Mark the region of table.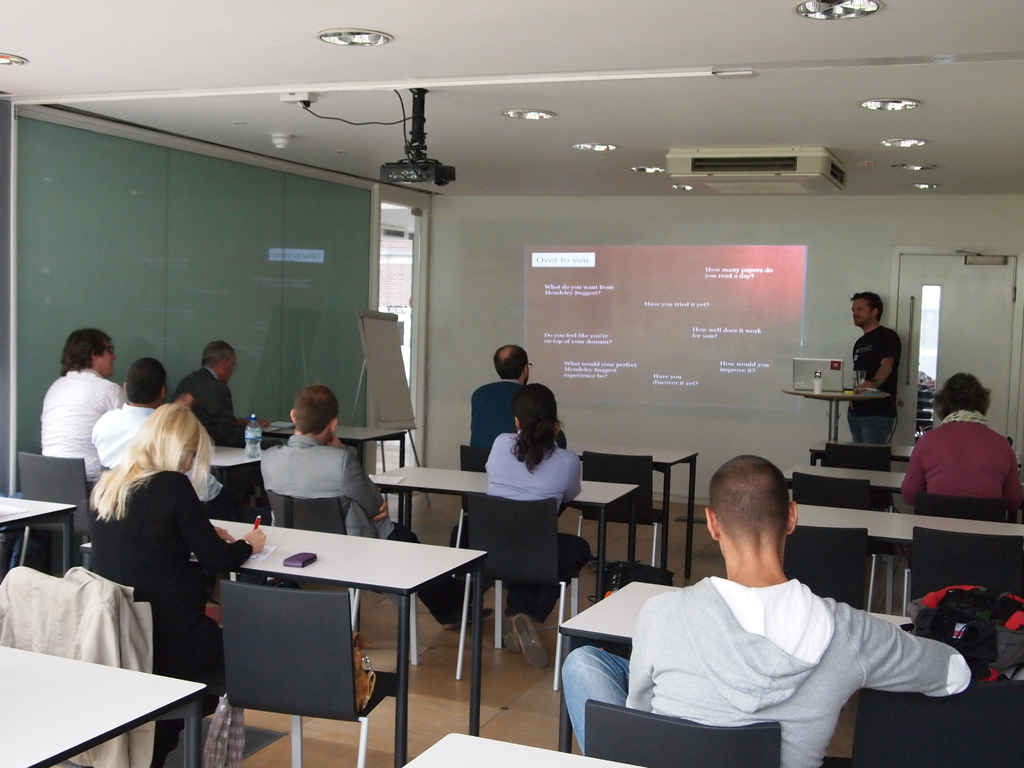
Region: [0,639,210,767].
